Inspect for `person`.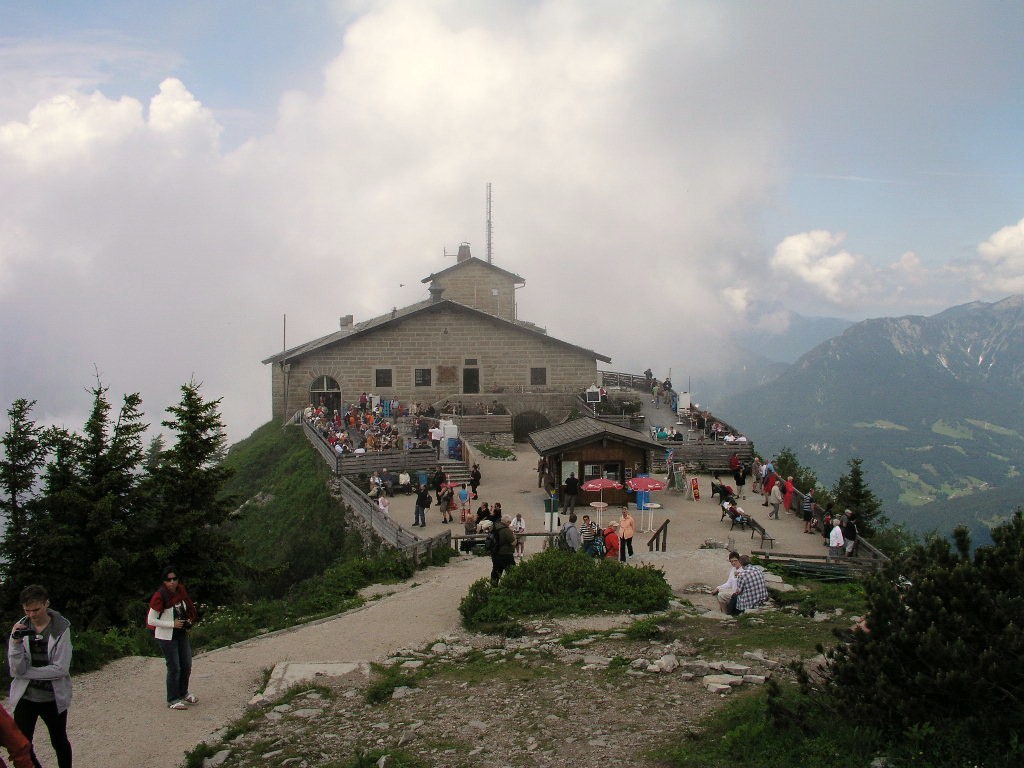
Inspection: crop(487, 507, 518, 583).
